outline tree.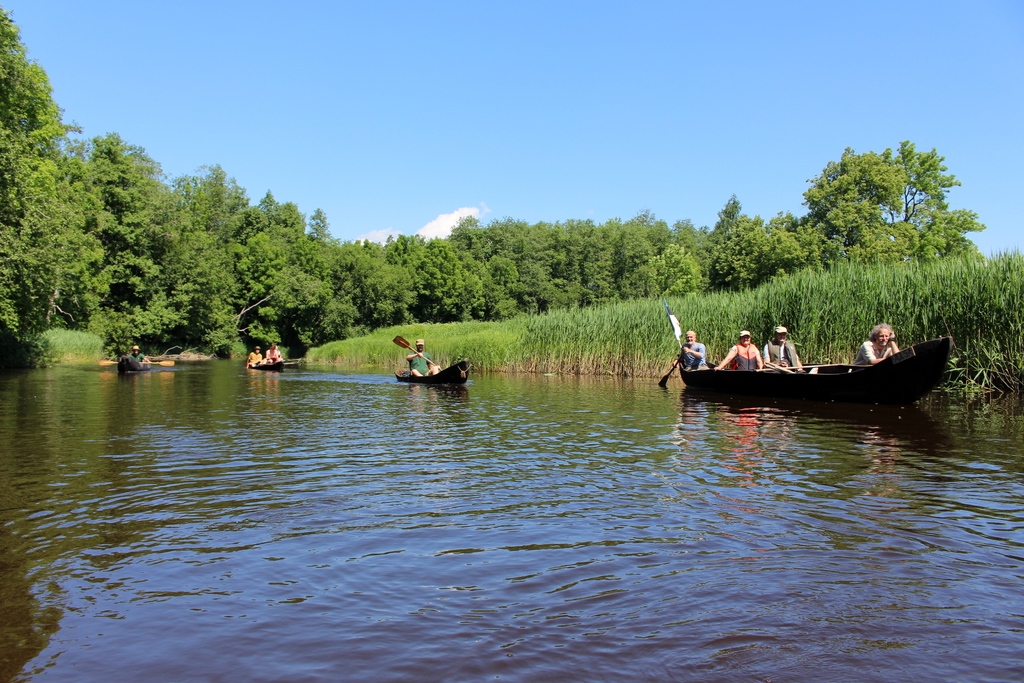
Outline: rect(0, 4, 85, 370).
